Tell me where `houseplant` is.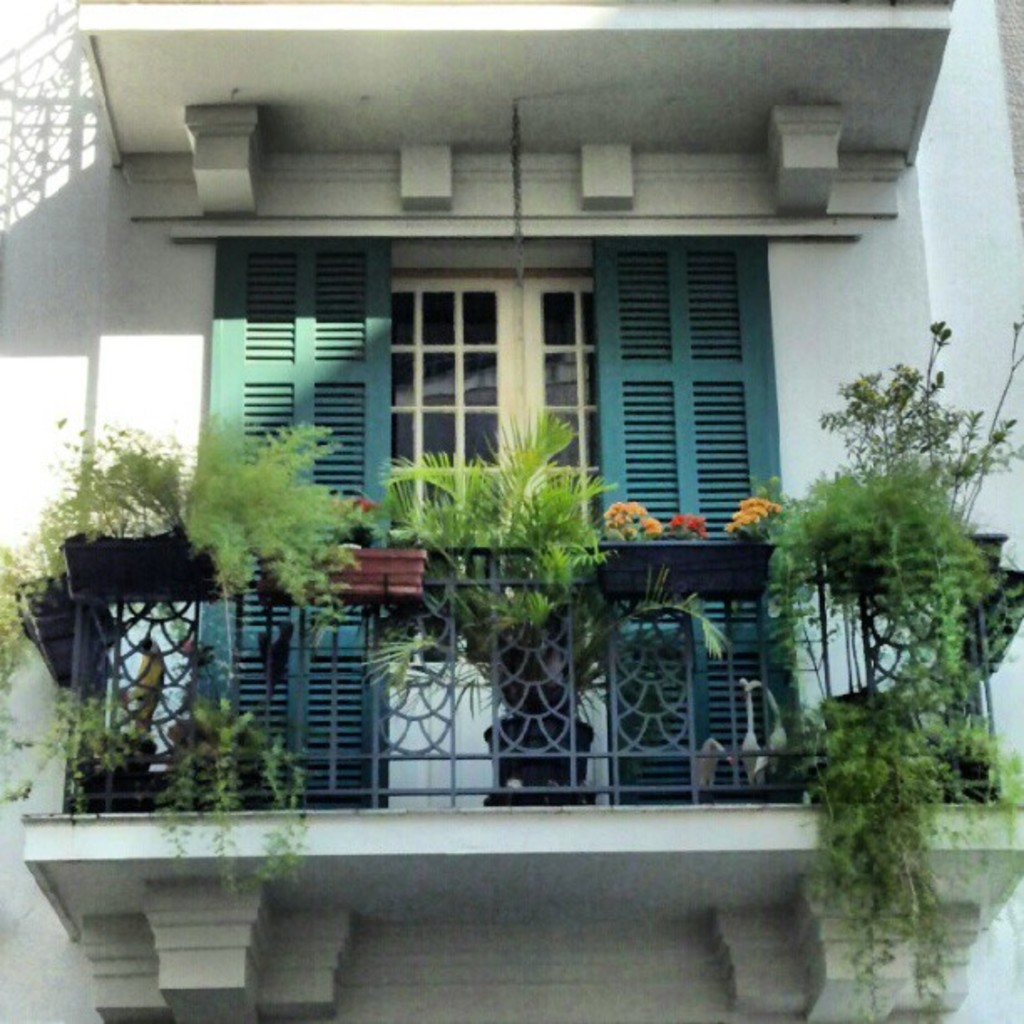
`houseplant` is at x1=64, y1=723, x2=167, y2=801.
